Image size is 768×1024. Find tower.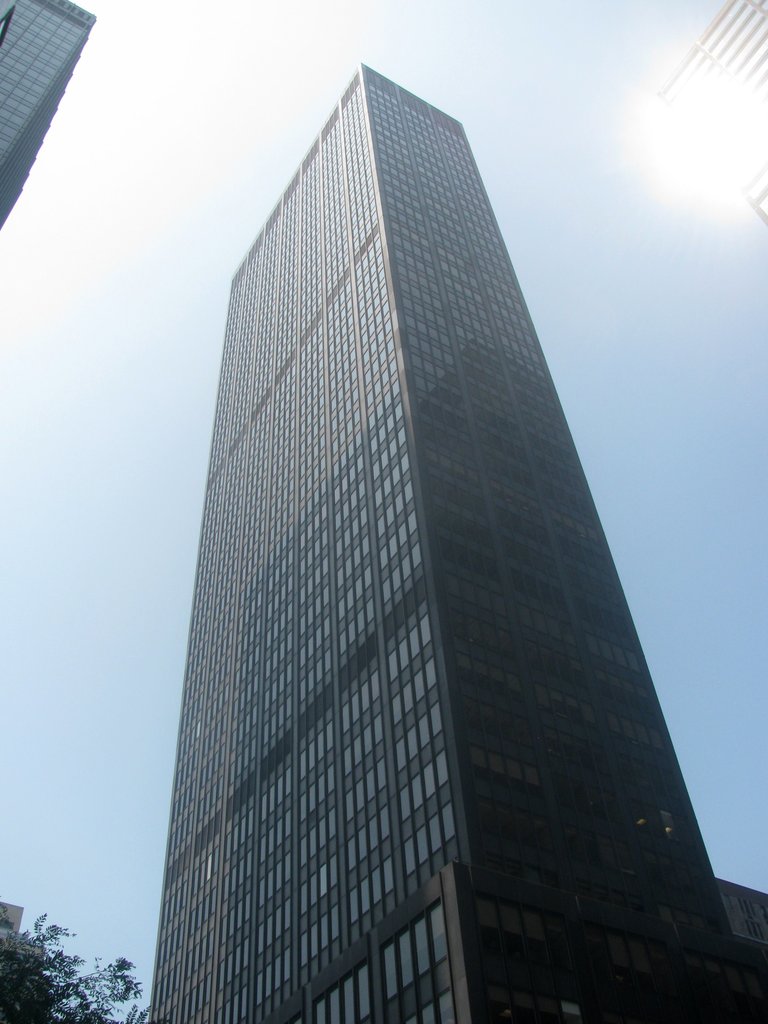
<bbox>125, 31, 709, 1023</bbox>.
